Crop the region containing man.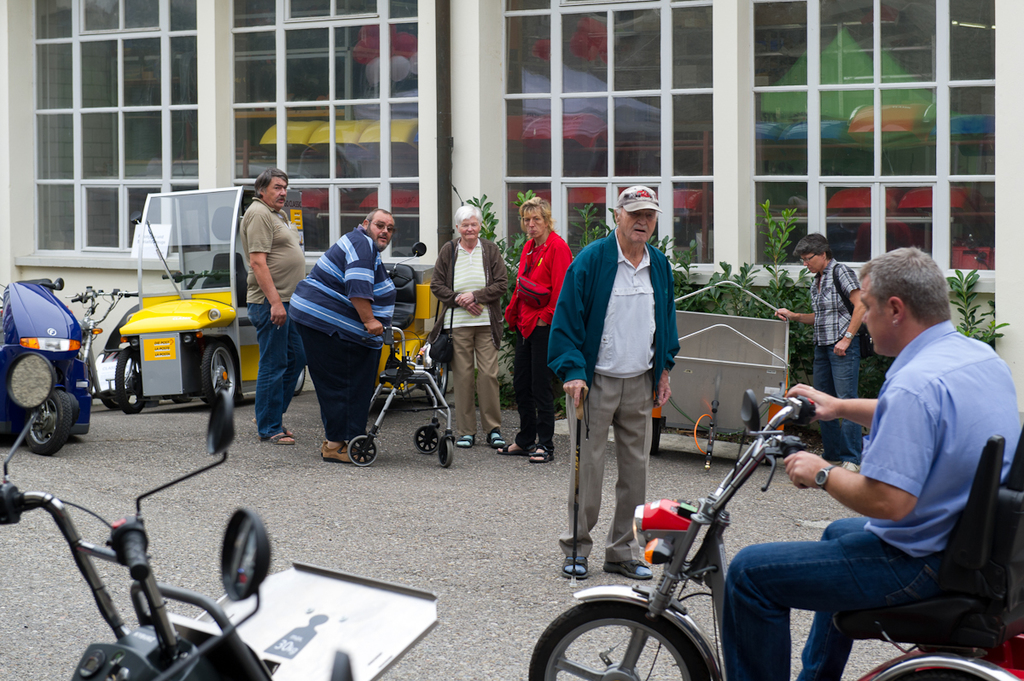
Crop region: box(505, 200, 571, 462).
